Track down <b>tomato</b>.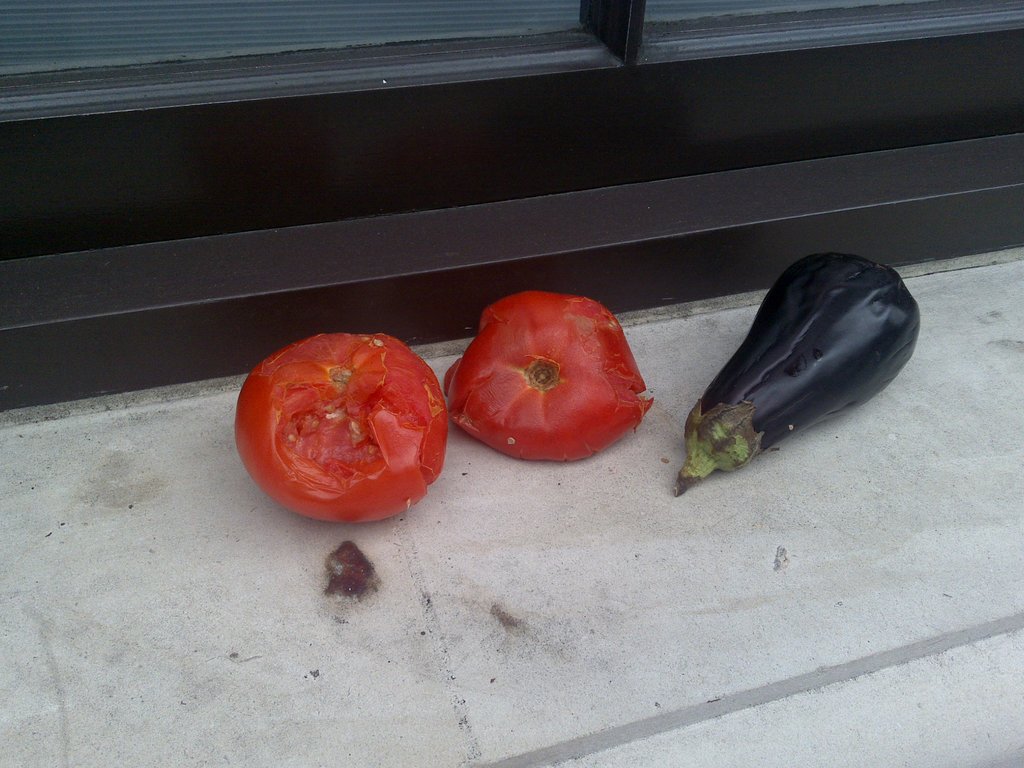
Tracked to x1=443 y1=292 x2=662 y2=459.
